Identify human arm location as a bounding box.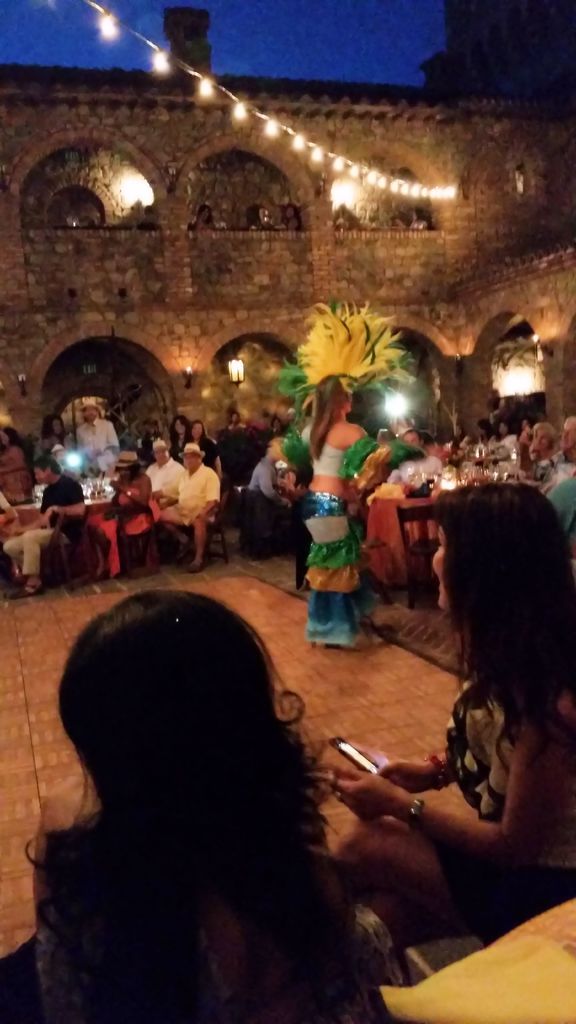
(342, 739, 459, 791).
